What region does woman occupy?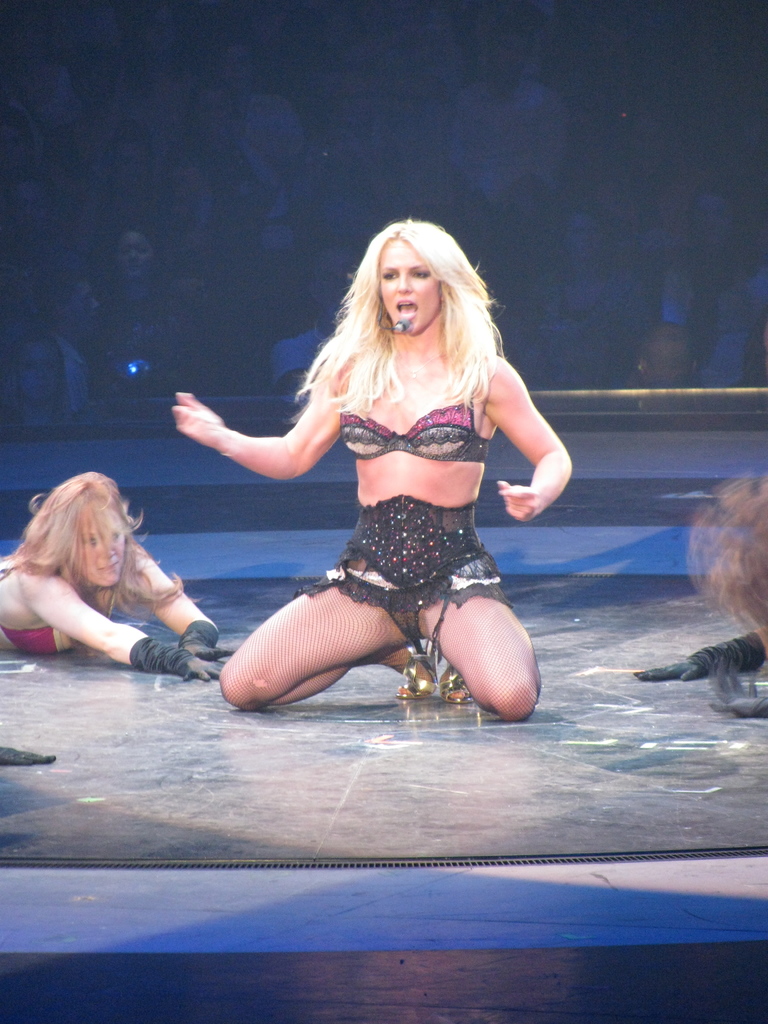
left=179, top=228, right=597, bottom=721.
